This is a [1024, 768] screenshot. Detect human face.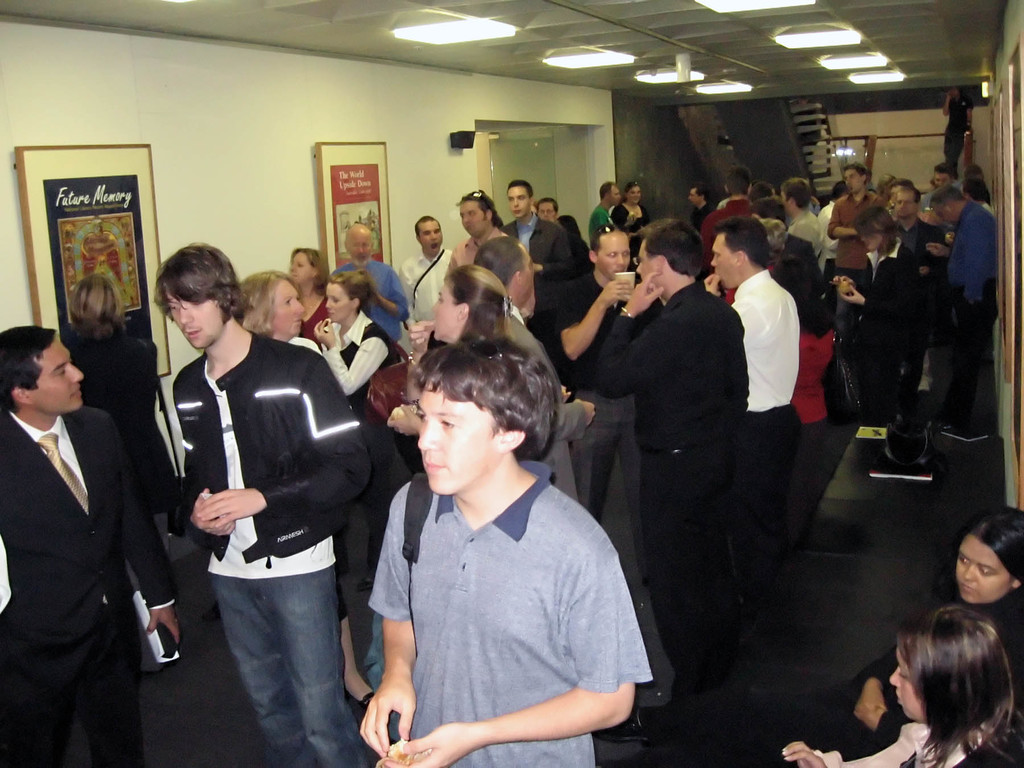
bbox=[27, 332, 88, 421].
